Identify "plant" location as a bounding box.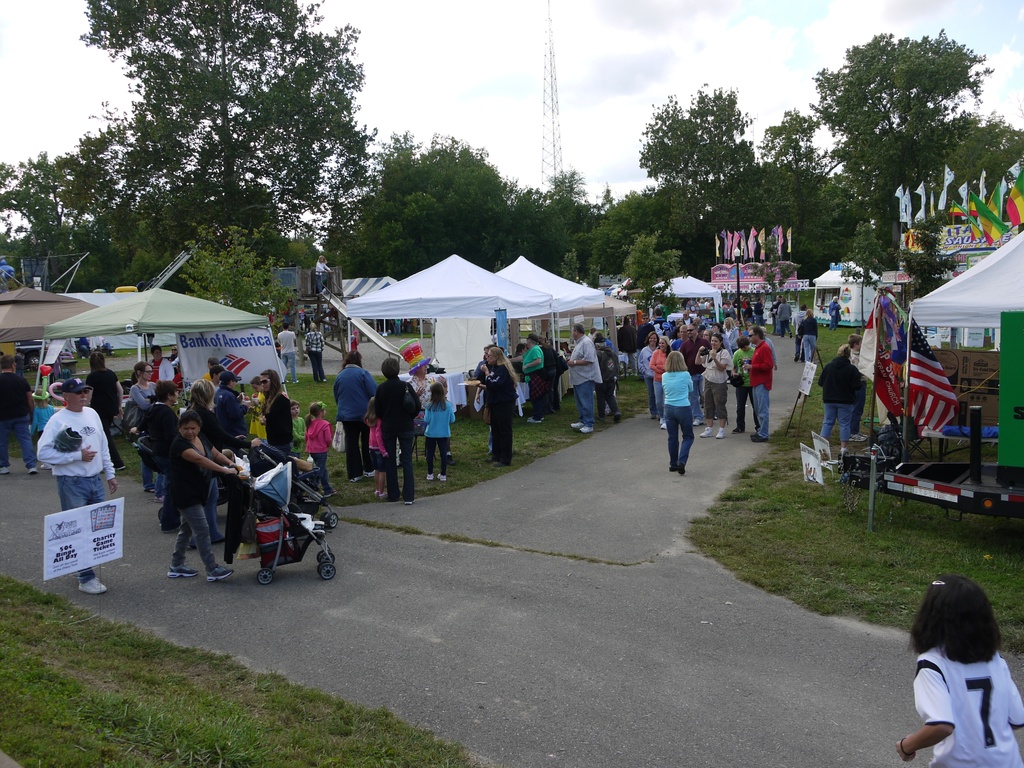
618/227/689/323.
